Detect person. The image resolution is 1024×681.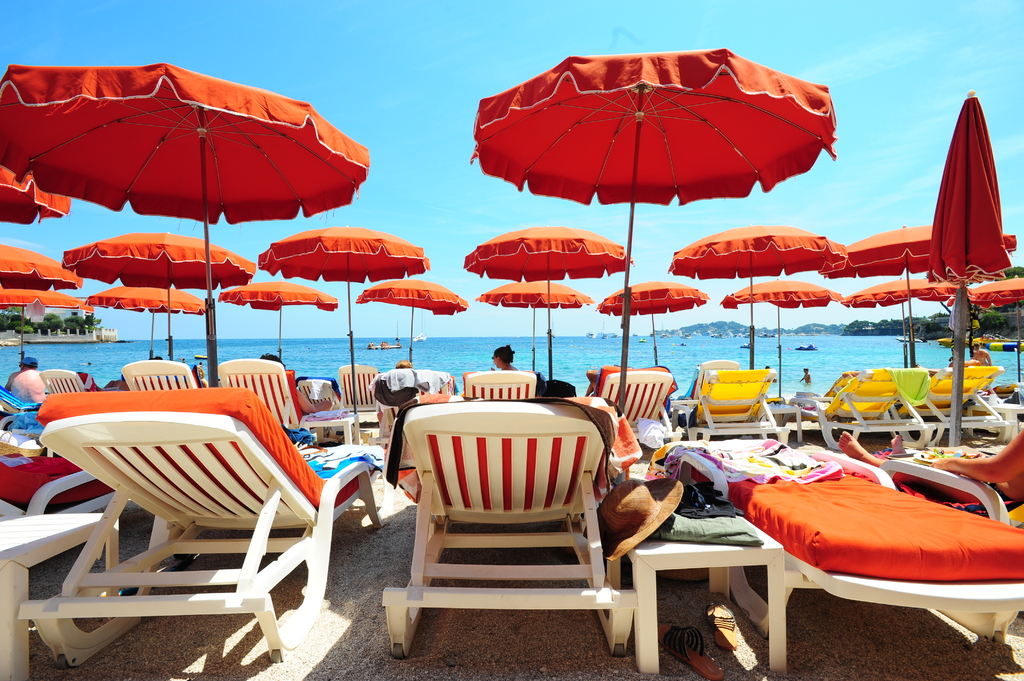
<box>259,352,333,415</box>.
